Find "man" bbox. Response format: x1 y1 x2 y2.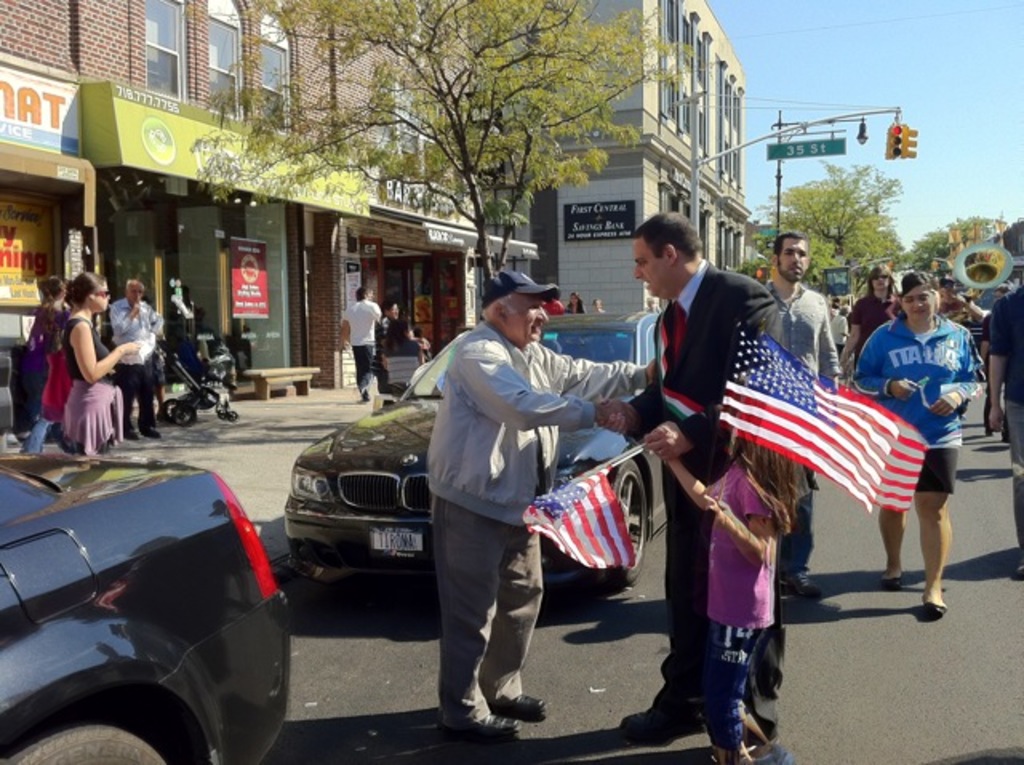
422 267 650 751.
